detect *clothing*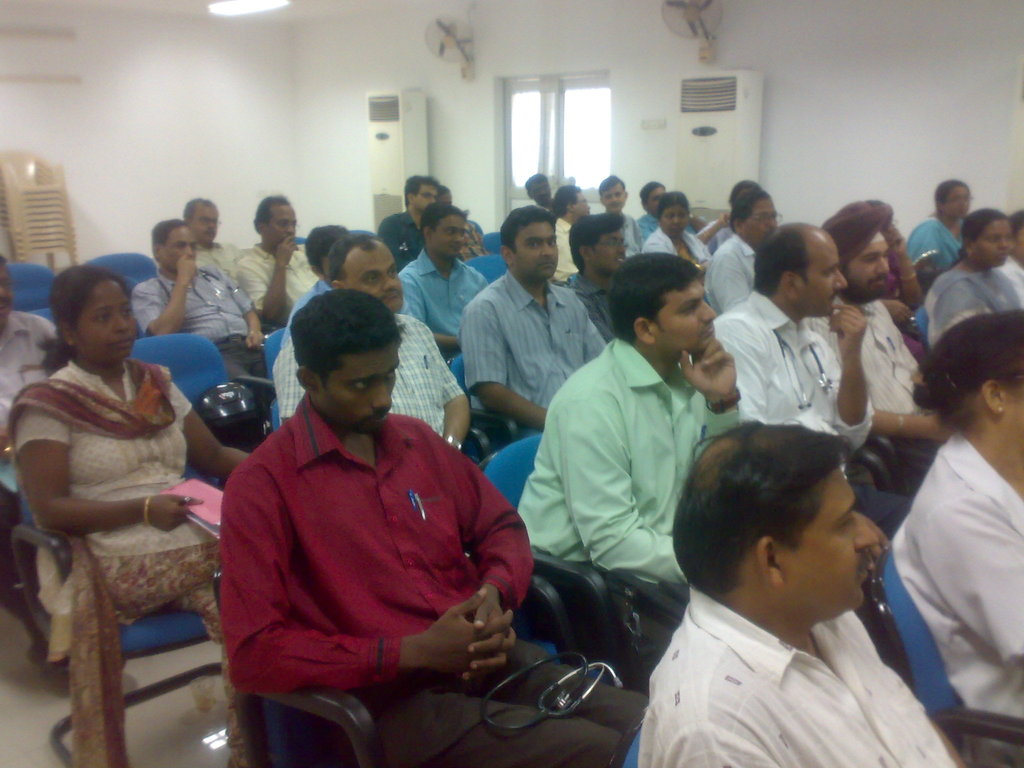
crop(465, 273, 606, 465)
